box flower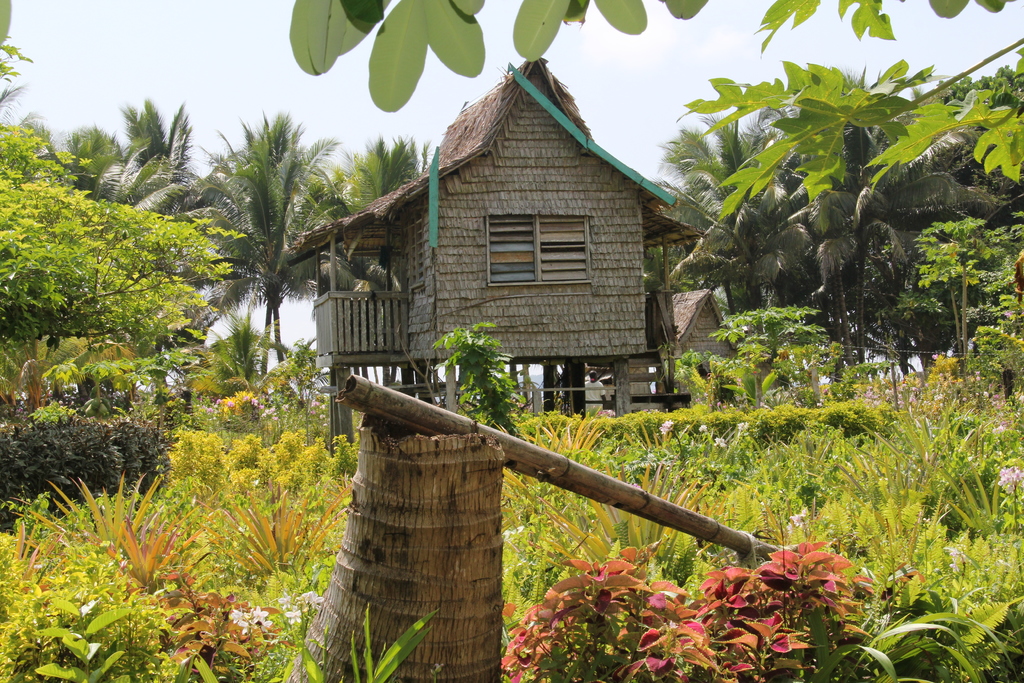
locate(596, 408, 616, 421)
